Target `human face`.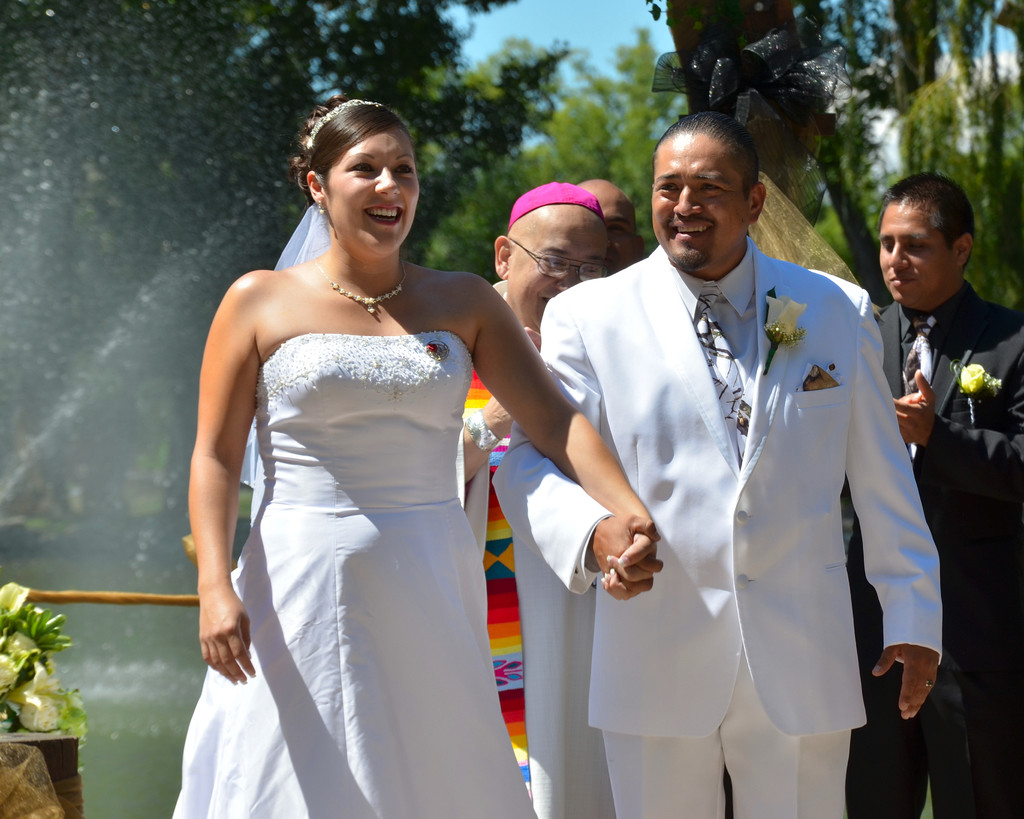
Target region: (left=881, top=201, right=958, bottom=303).
